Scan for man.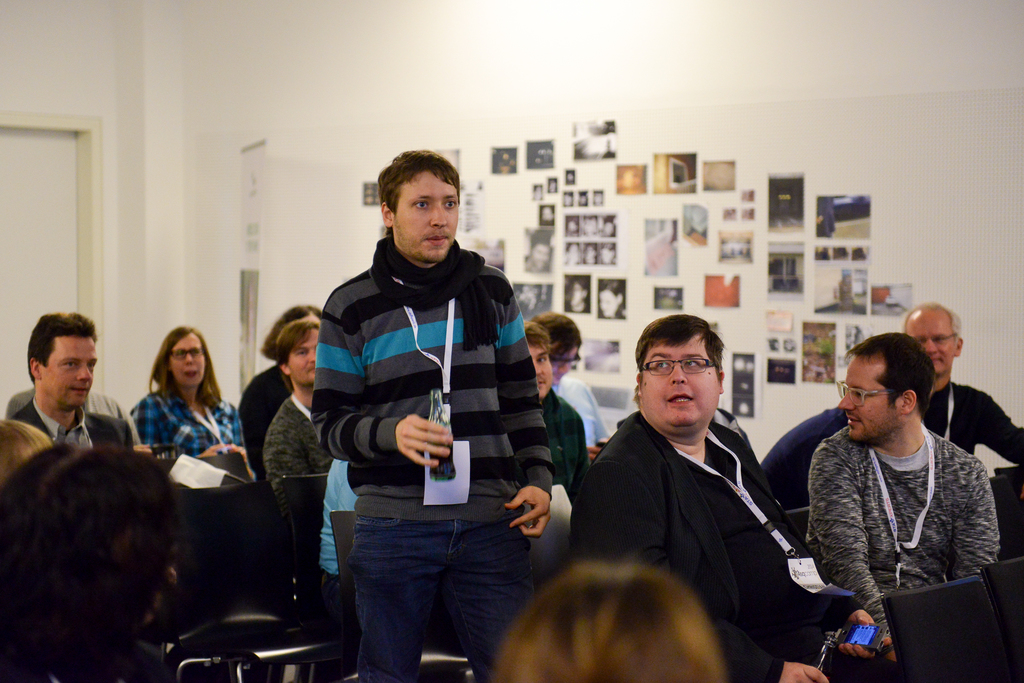
Scan result: (left=306, top=138, right=561, bottom=681).
